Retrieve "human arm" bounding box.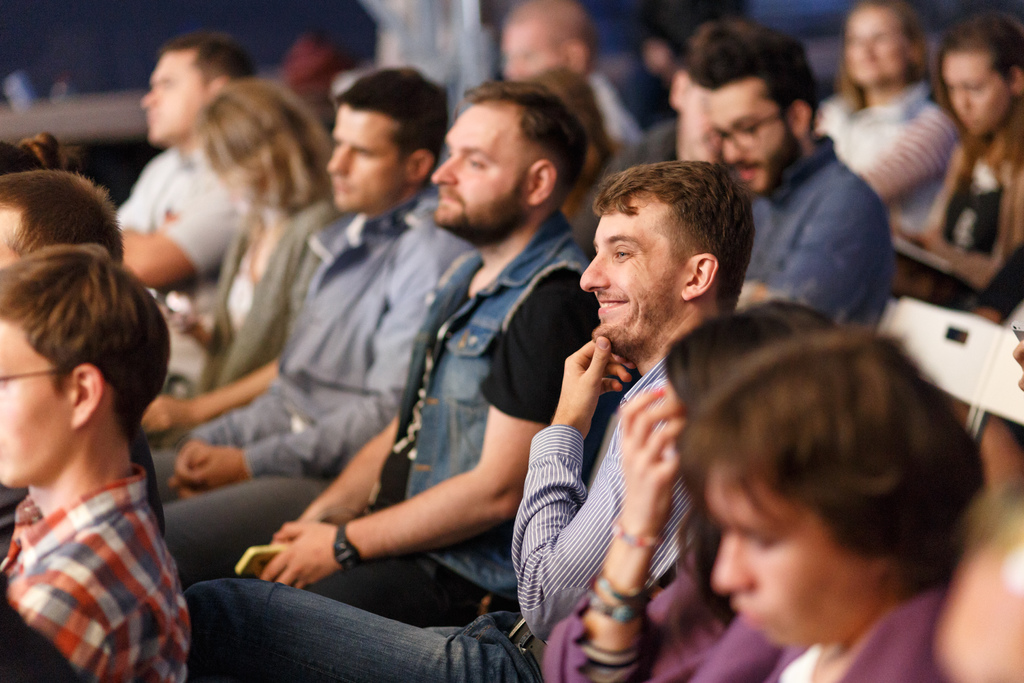
Bounding box: bbox(37, 131, 272, 298).
